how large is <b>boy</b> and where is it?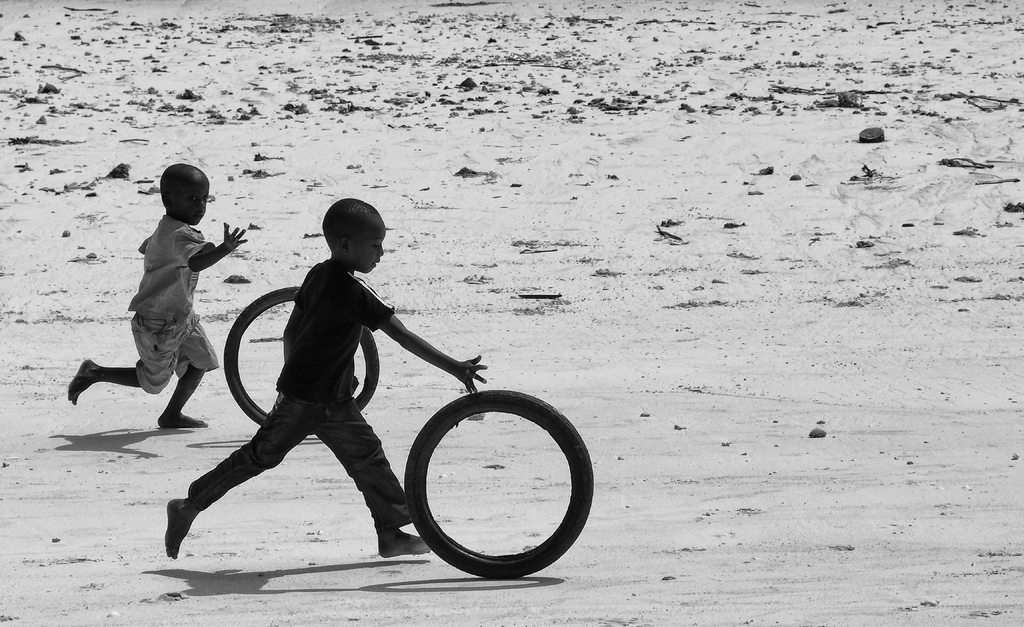
Bounding box: 66/163/248/429.
